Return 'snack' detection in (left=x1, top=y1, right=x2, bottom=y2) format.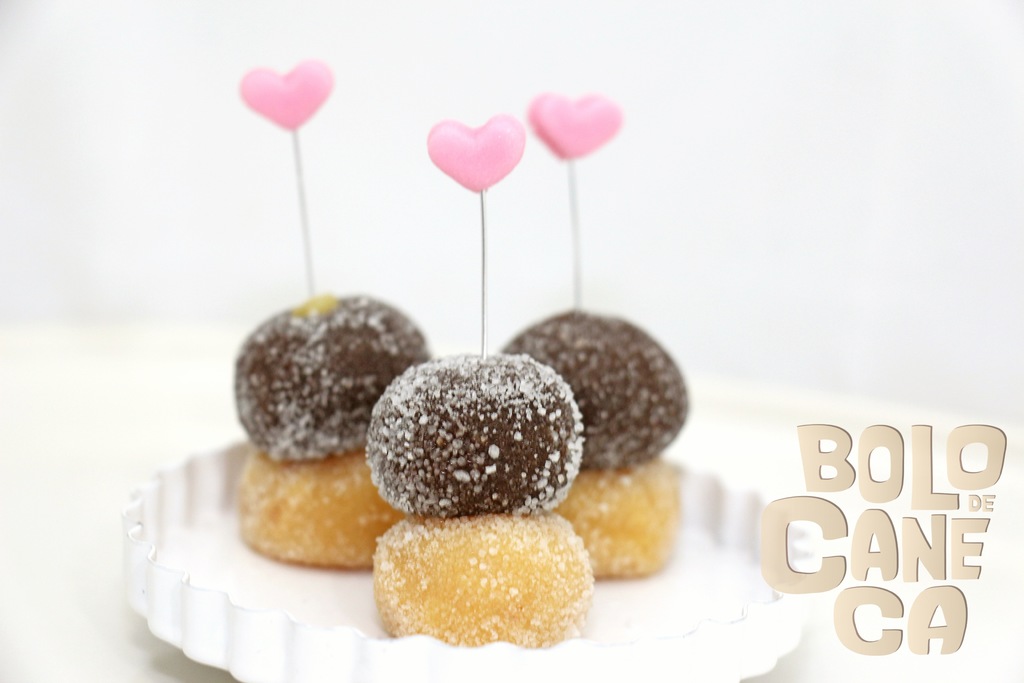
(left=221, top=279, right=438, bottom=568).
